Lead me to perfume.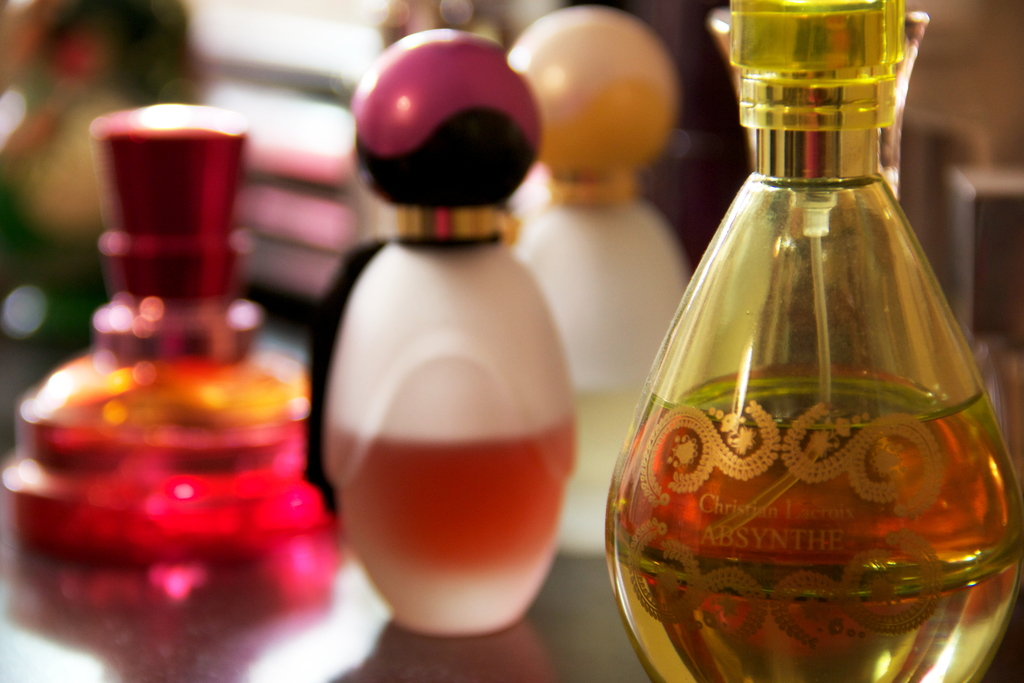
Lead to [606,0,1023,682].
